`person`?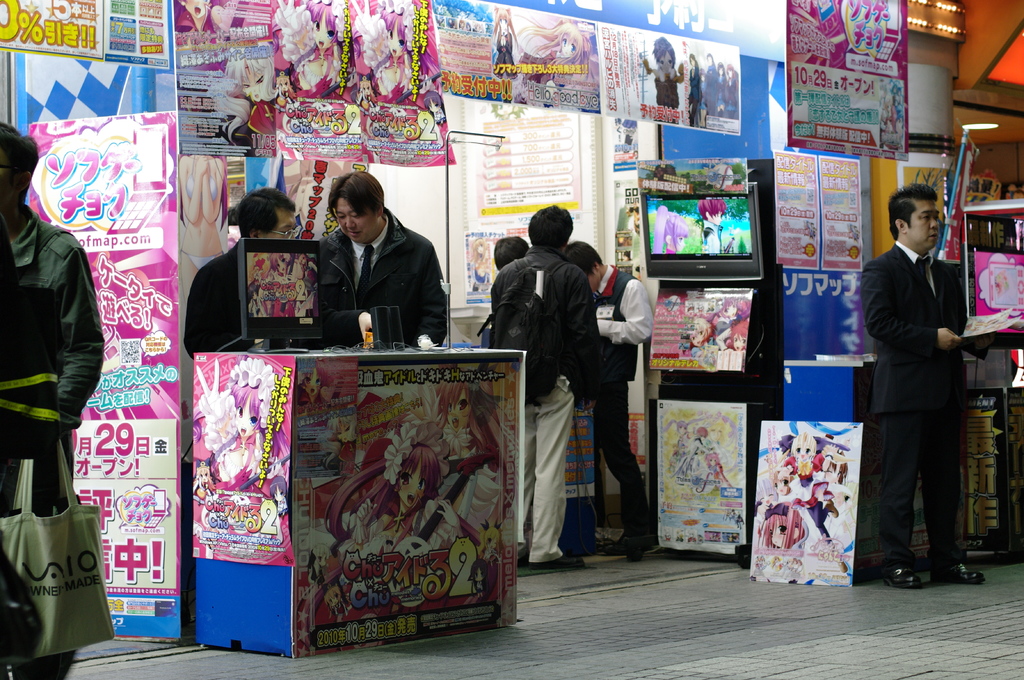
rect(727, 61, 742, 123)
